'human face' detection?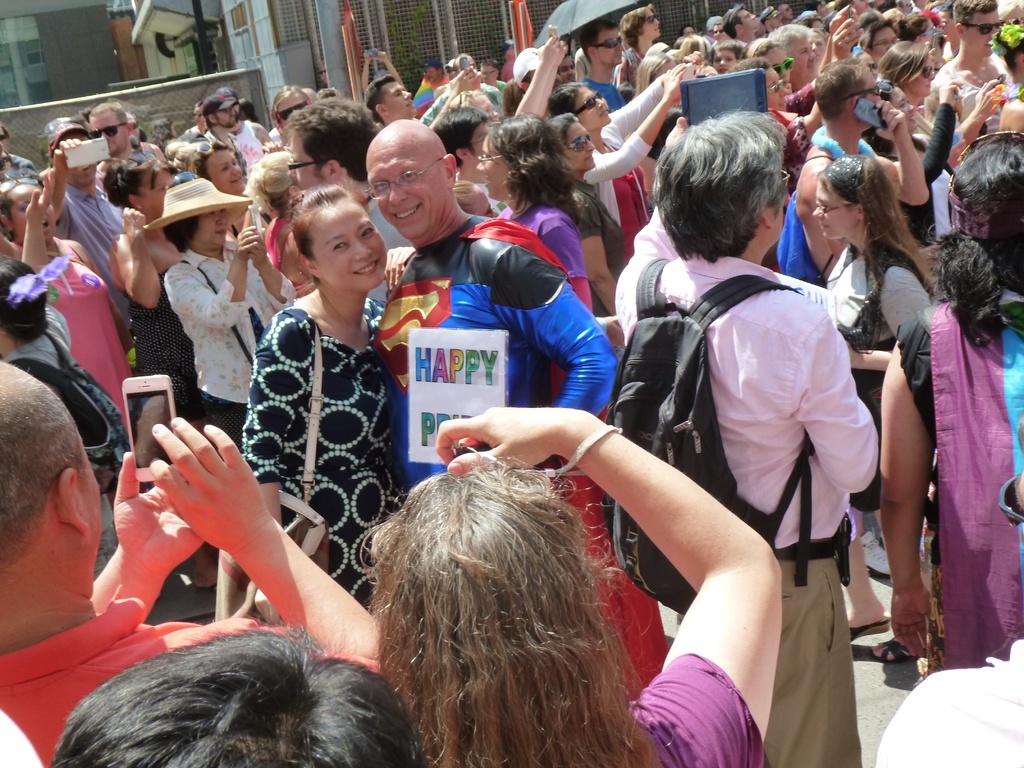
(769, 68, 787, 111)
